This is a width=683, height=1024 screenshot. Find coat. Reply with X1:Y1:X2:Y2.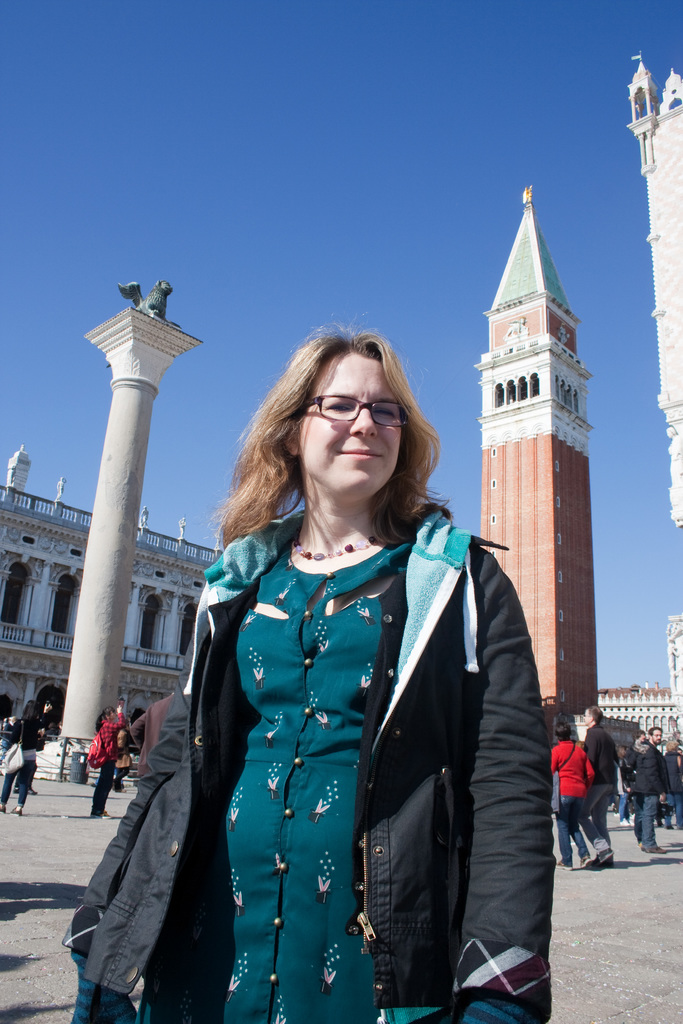
79:496:572:1023.
